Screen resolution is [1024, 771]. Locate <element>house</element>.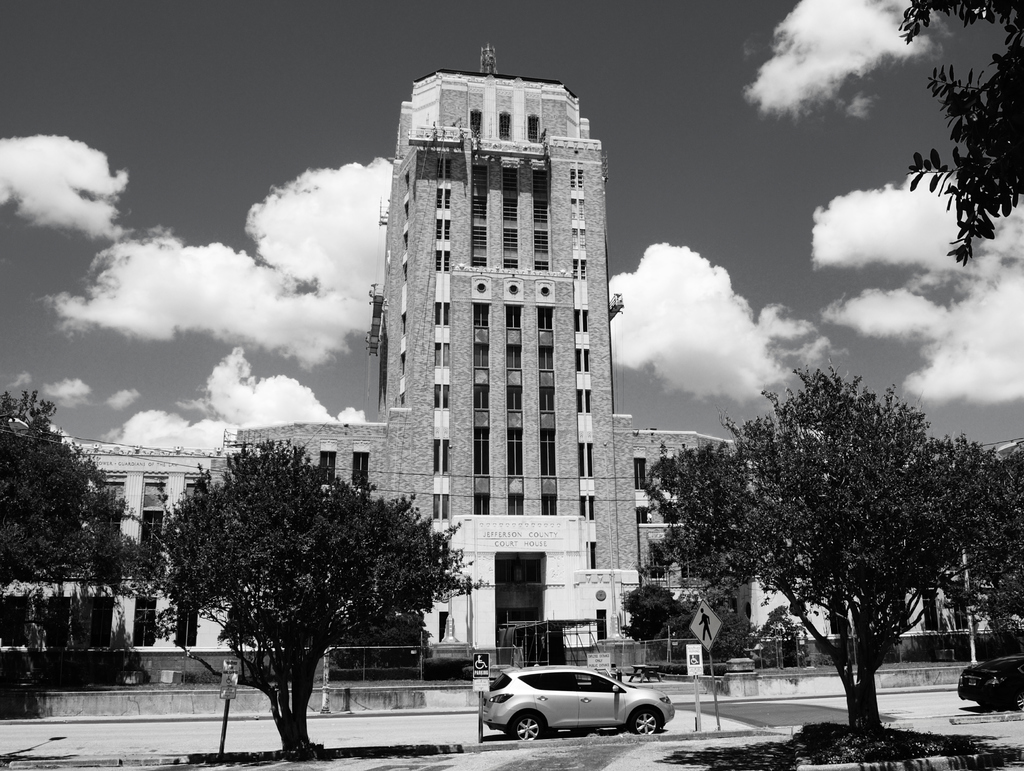
crop(750, 434, 1023, 660).
